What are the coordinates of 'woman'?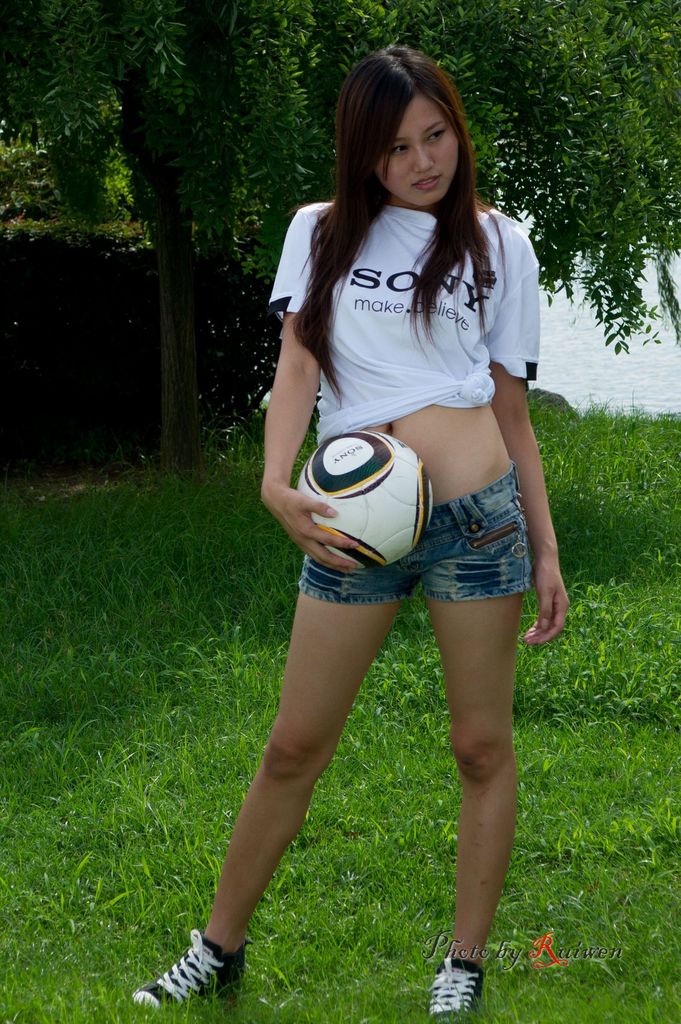
(left=127, top=47, right=572, bottom=1020).
